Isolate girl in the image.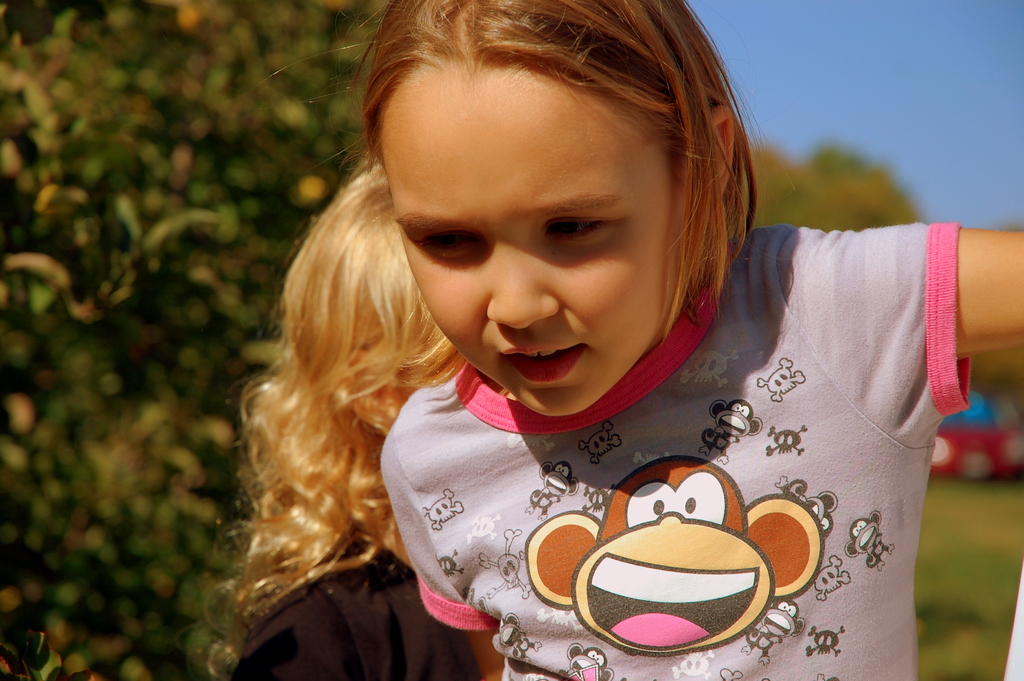
Isolated region: <region>261, 0, 1023, 680</region>.
